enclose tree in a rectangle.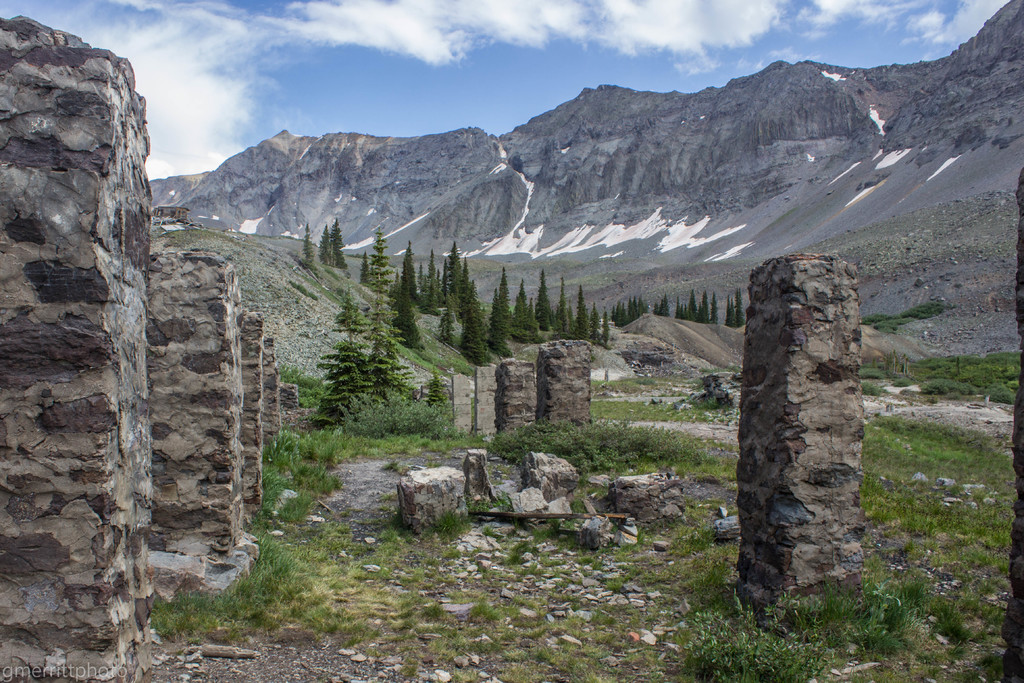
490,290,508,342.
